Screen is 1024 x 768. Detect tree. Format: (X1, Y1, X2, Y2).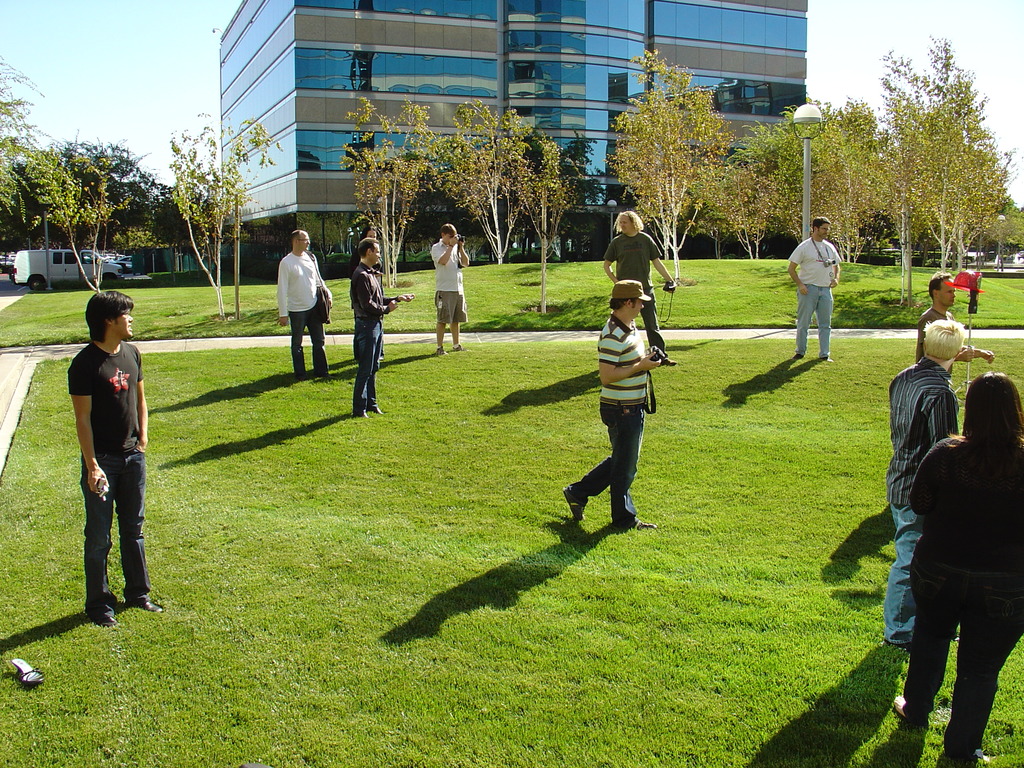
(707, 141, 790, 273).
